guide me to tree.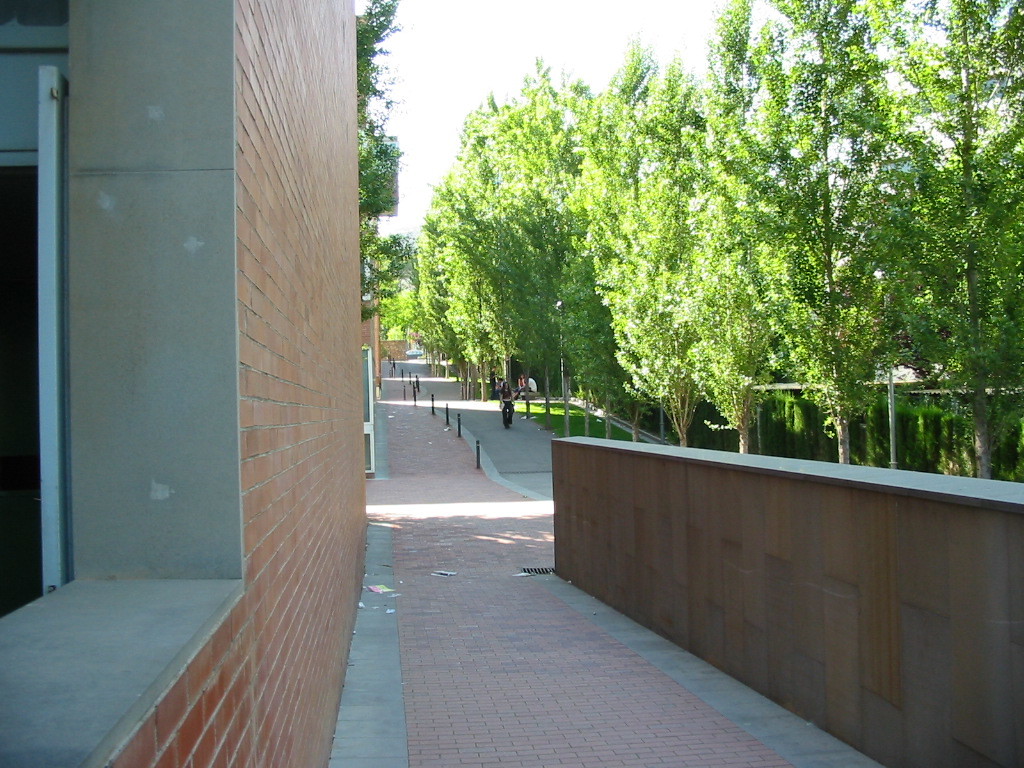
Guidance: 555, 213, 649, 418.
